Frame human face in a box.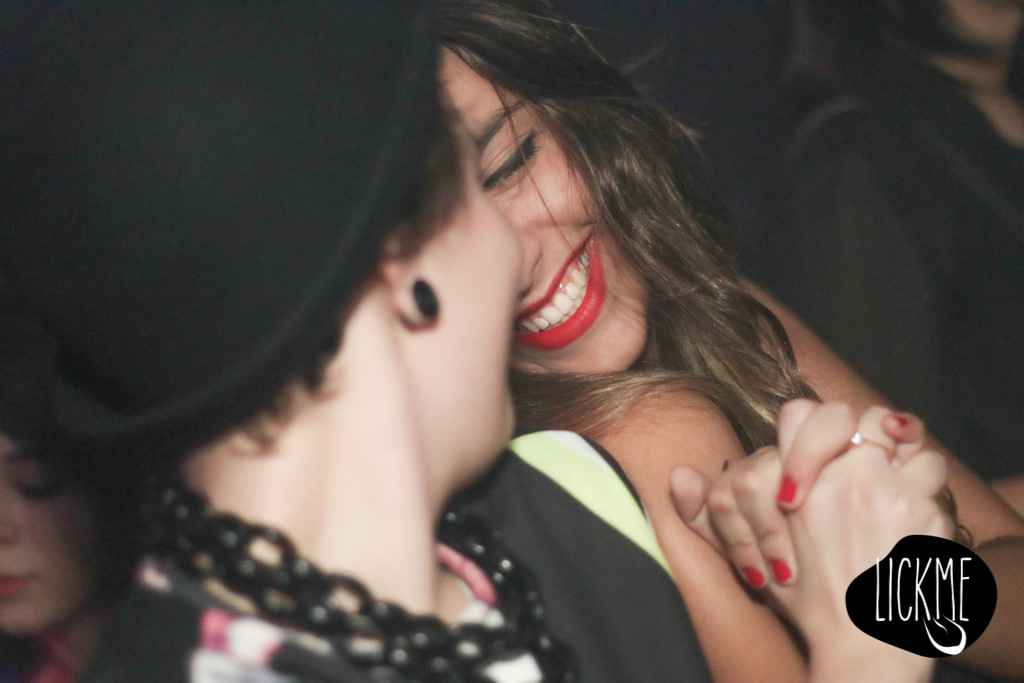
419 109 525 457.
